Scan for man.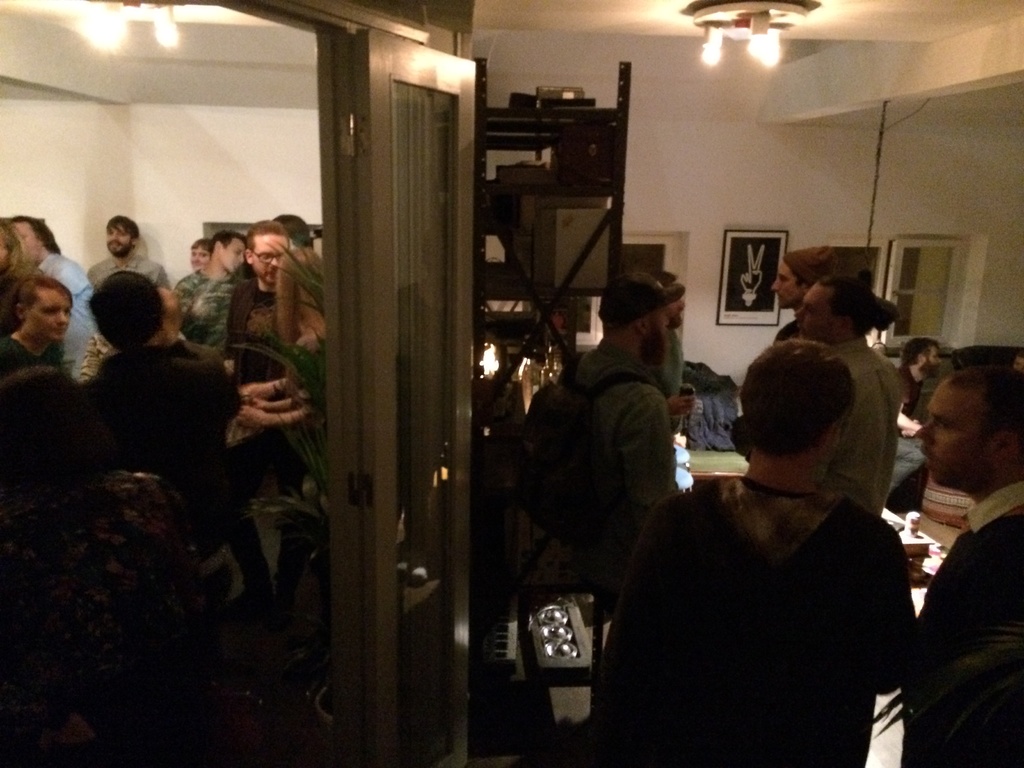
Scan result: [left=769, top=245, right=835, bottom=339].
